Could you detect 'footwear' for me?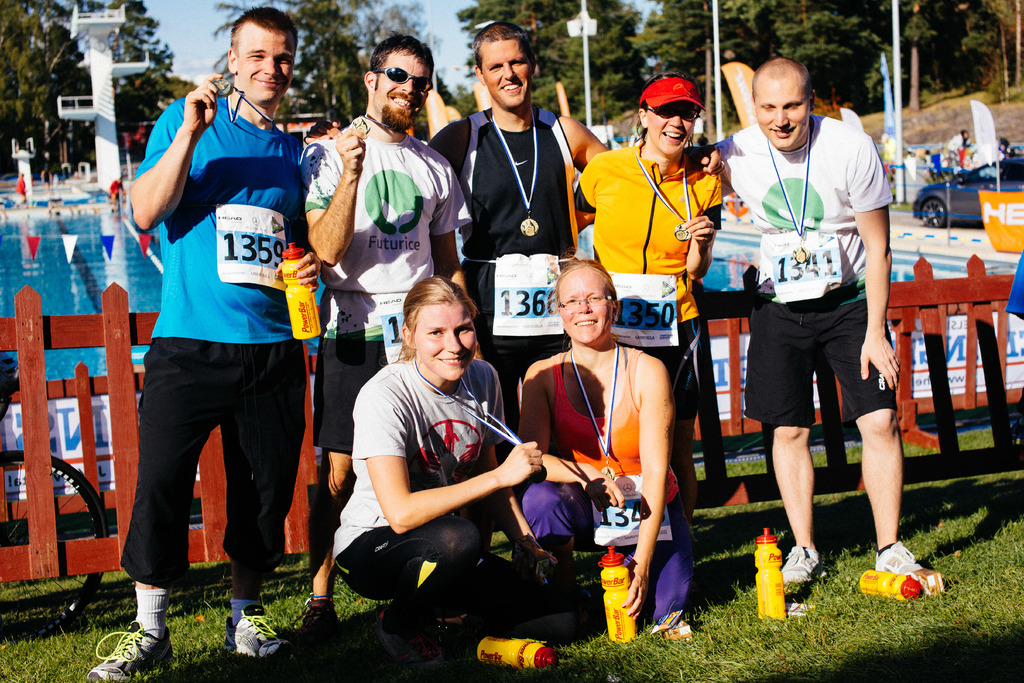
Detection result: select_region(359, 600, 443, 672).
